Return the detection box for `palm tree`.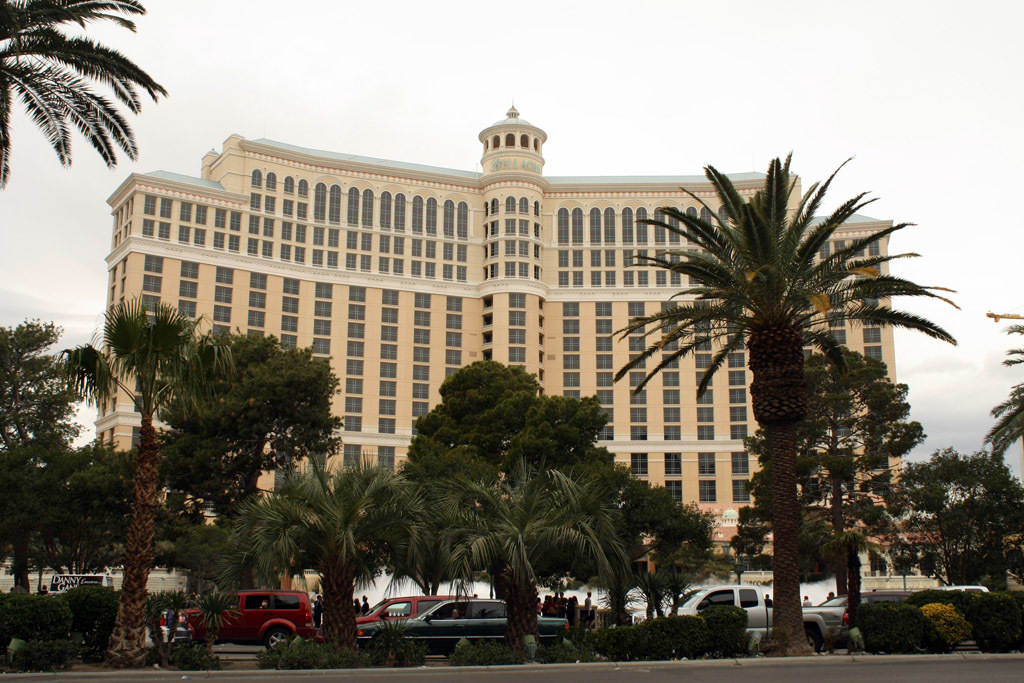
(660,137,931,624).
